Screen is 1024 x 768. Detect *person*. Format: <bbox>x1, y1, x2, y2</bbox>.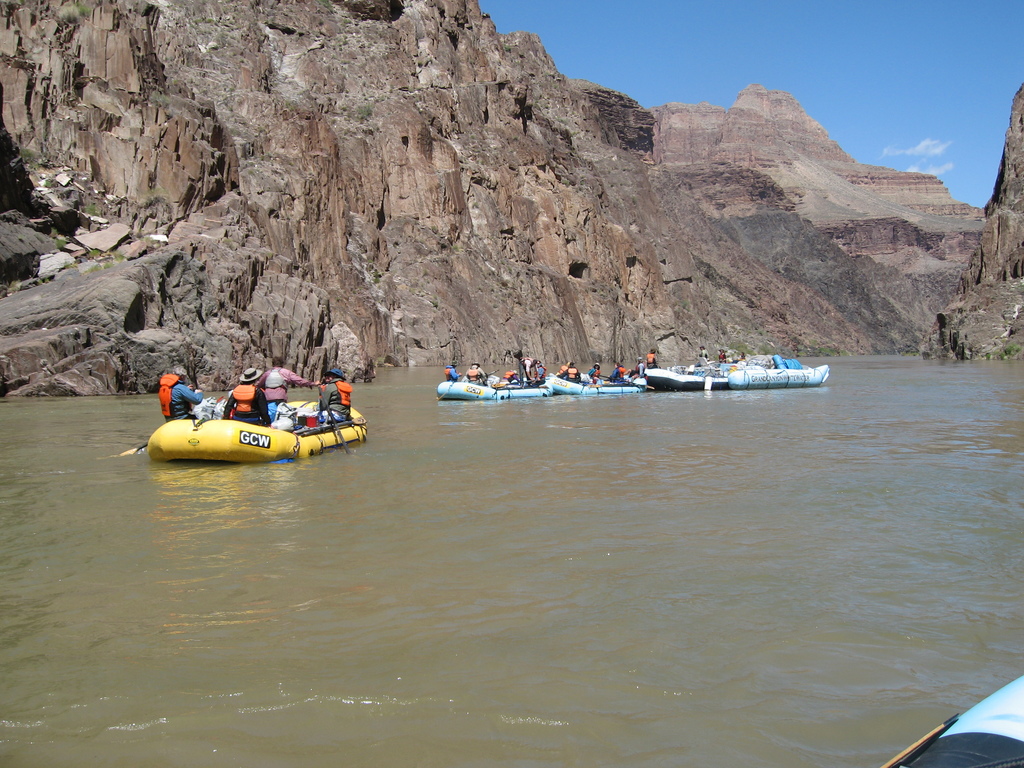
<bbox>157, 366, 199, 415</bbox>.
